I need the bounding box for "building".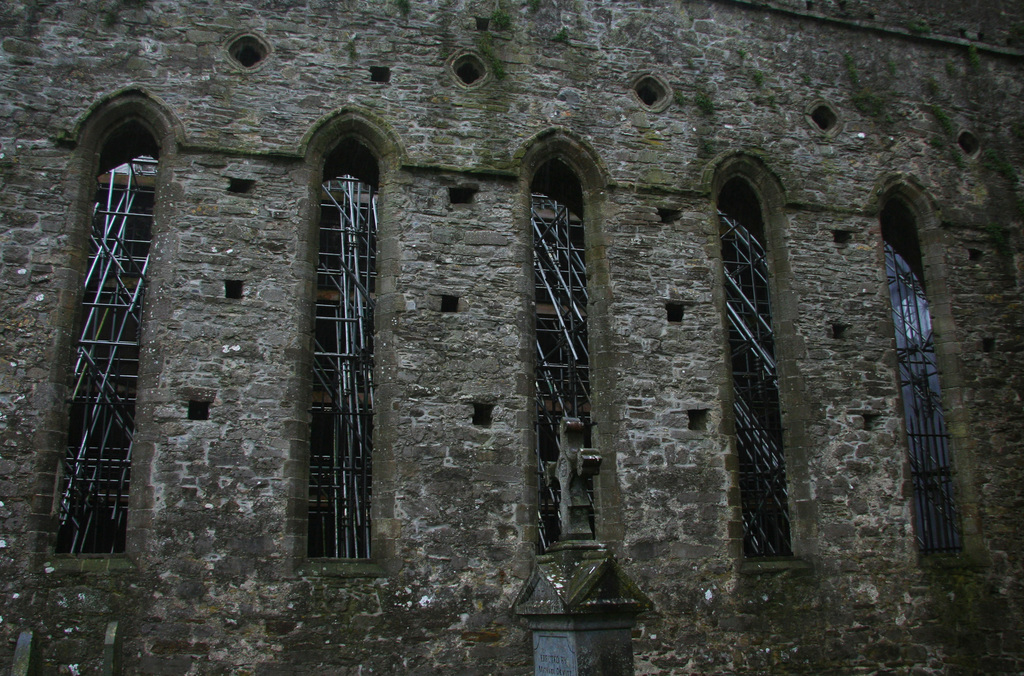
Here it is: <bbox>0, 0, 1023, 675</bbox>.
